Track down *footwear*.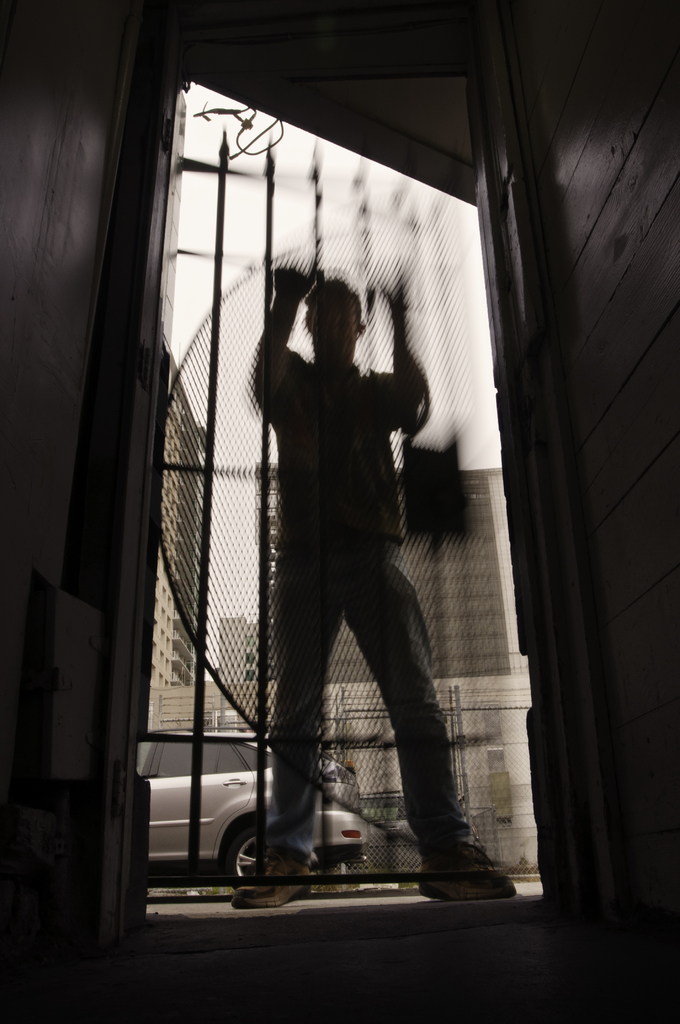
Tracked to [left=417, top=828, right=522, bottom=906].
